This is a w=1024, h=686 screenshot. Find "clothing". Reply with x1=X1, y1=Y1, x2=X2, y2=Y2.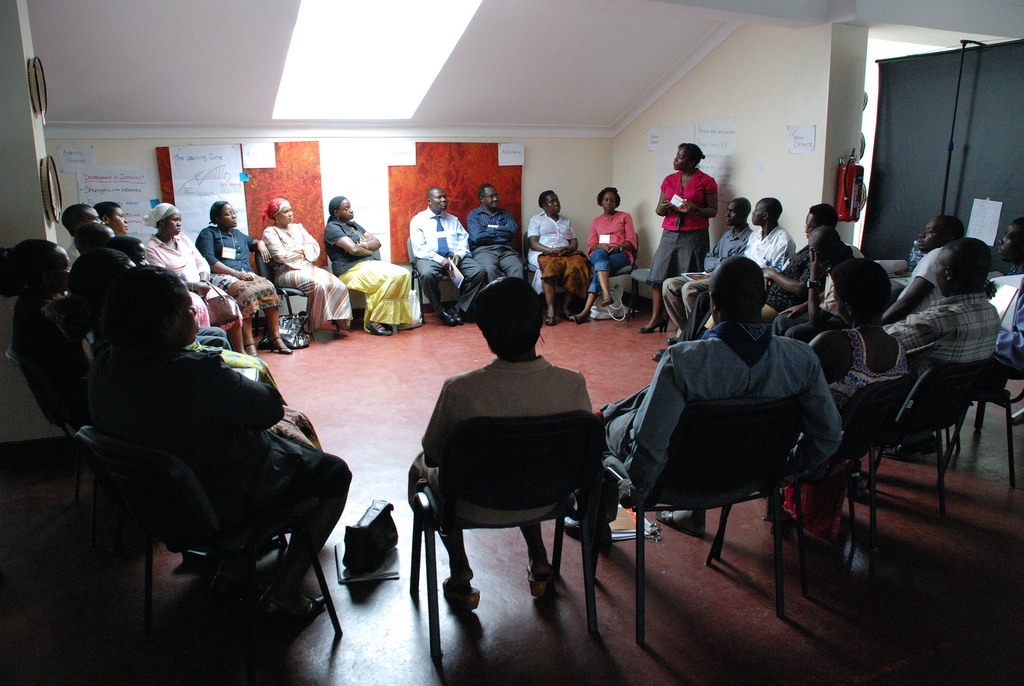
x1=817, y1=322, x2=920, y2=534.
